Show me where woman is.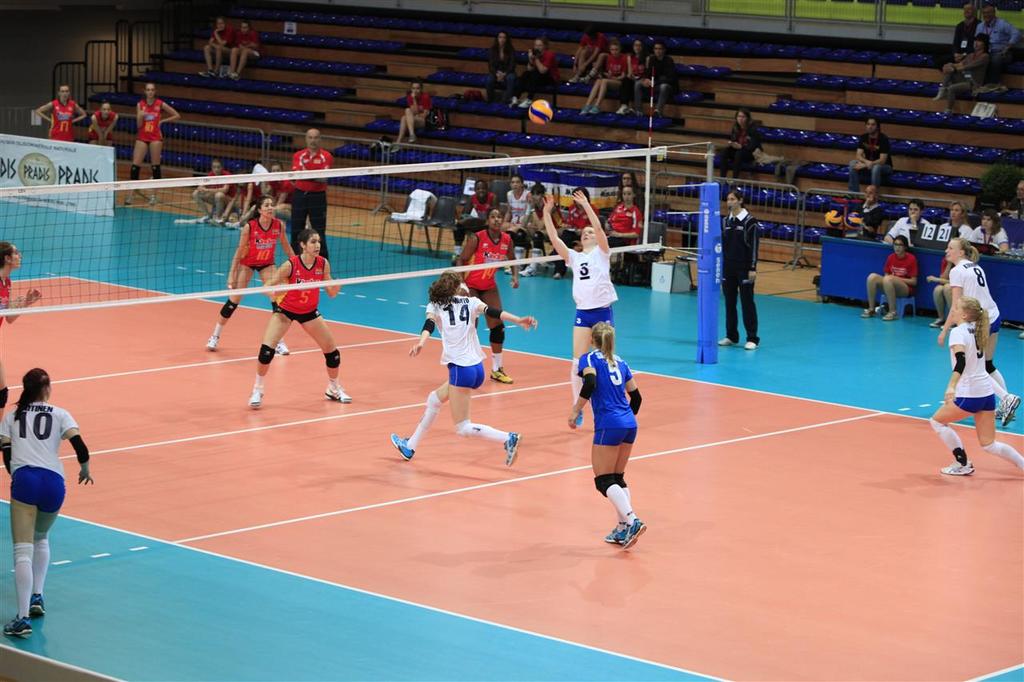
woman is at 193,168,232,229.
